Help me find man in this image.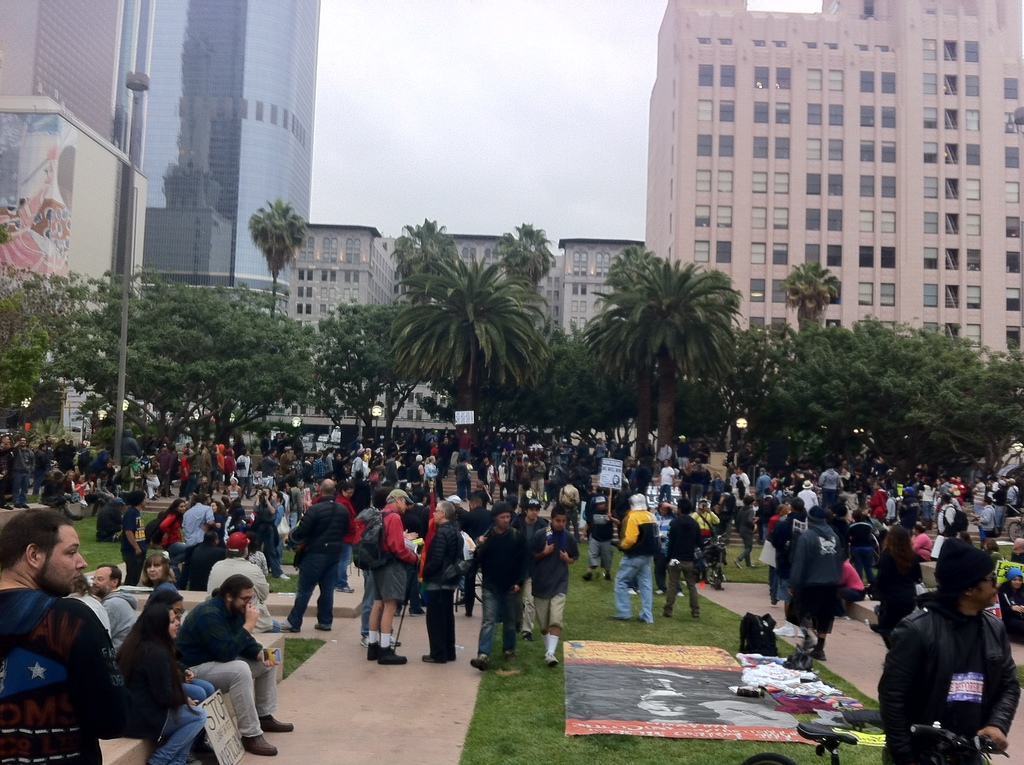
Found it: bbox(781, 503, 846, 661).
